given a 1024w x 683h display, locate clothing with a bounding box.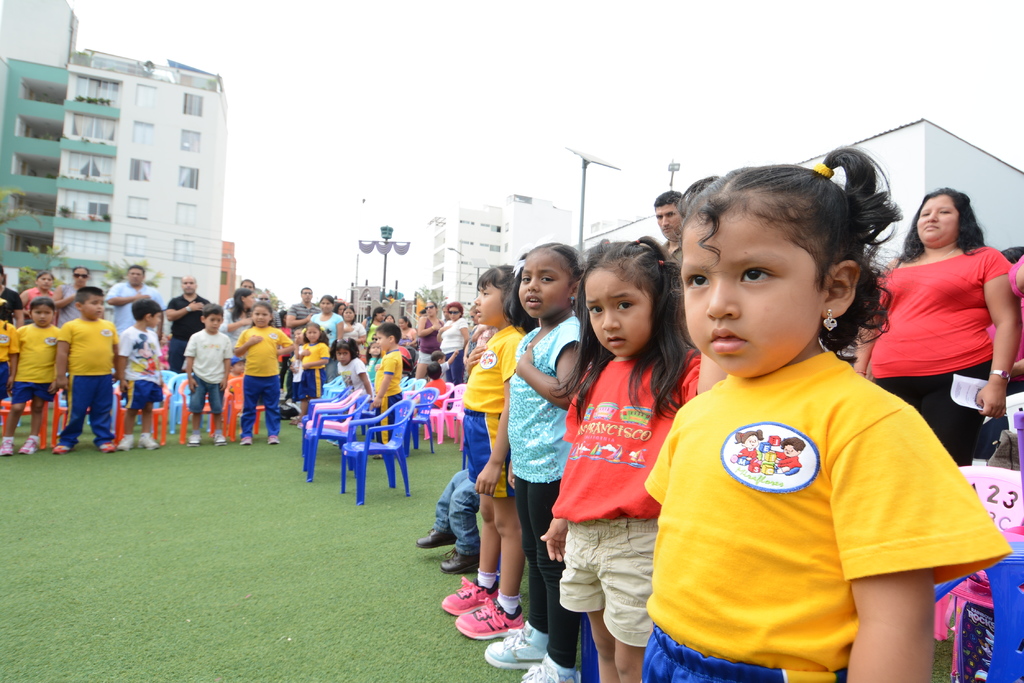
Located: {"x1": 106, "y1": 279, "x2": 166, "y2": 392}.
